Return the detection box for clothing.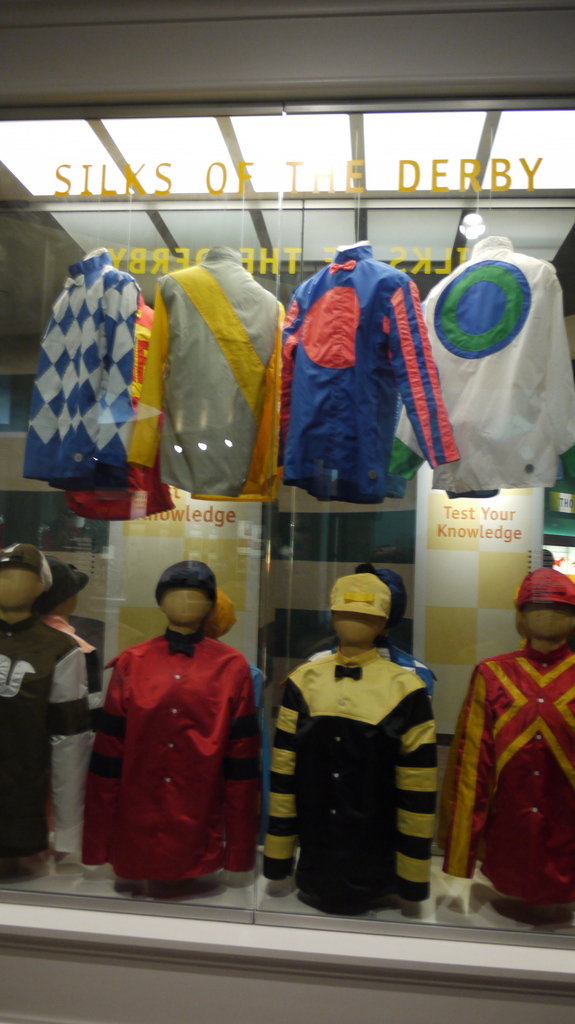
{"left": 280, "top": 245, "right": 455, "bottom": 504}.
